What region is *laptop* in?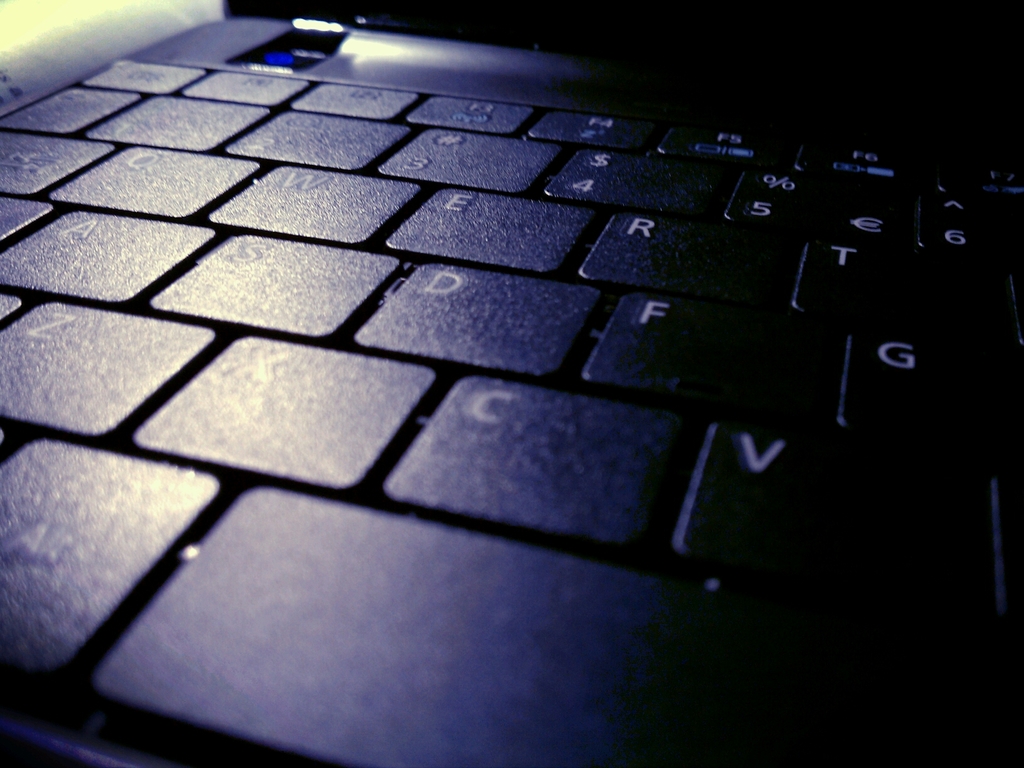
{"x1": 0, "y1": 0, "x2": 1023, "y2": 767}.
